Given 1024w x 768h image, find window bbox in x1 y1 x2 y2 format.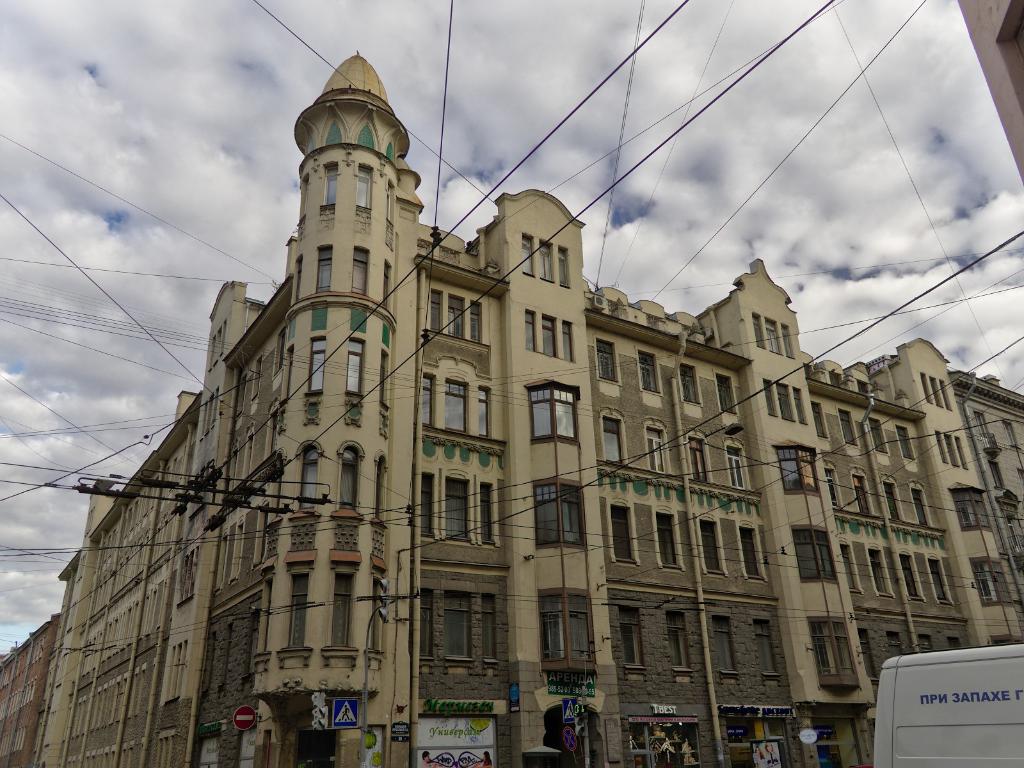
323 166 337 207.
